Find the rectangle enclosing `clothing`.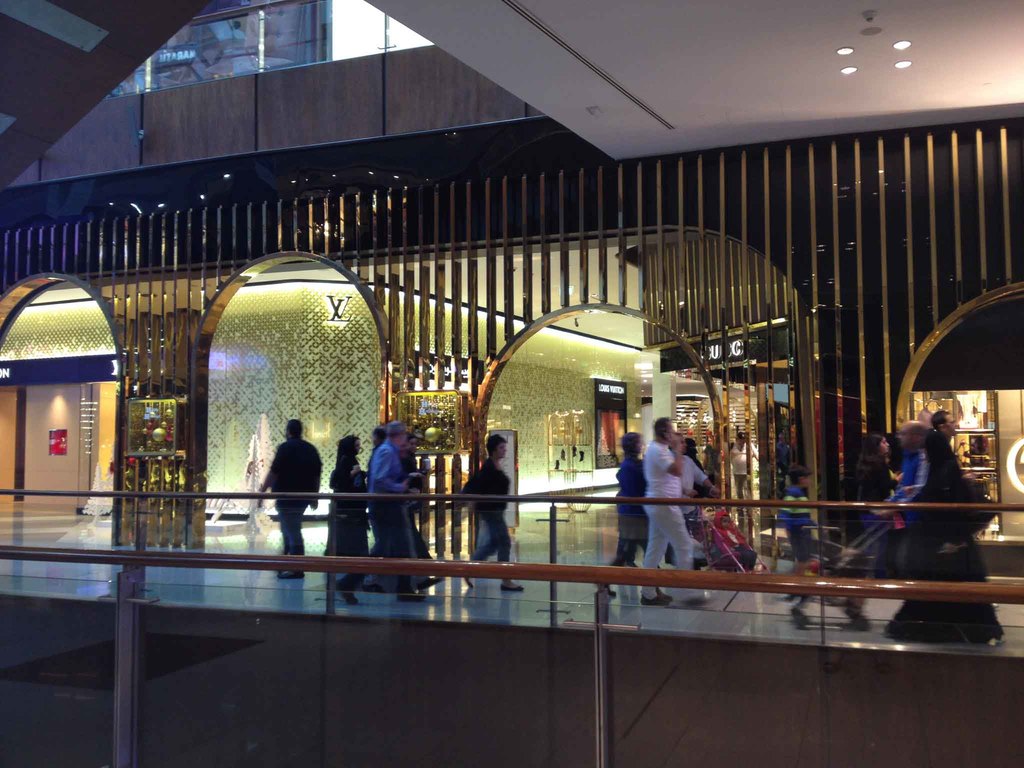
(left=728, top=441, right=753, bottom=497).
